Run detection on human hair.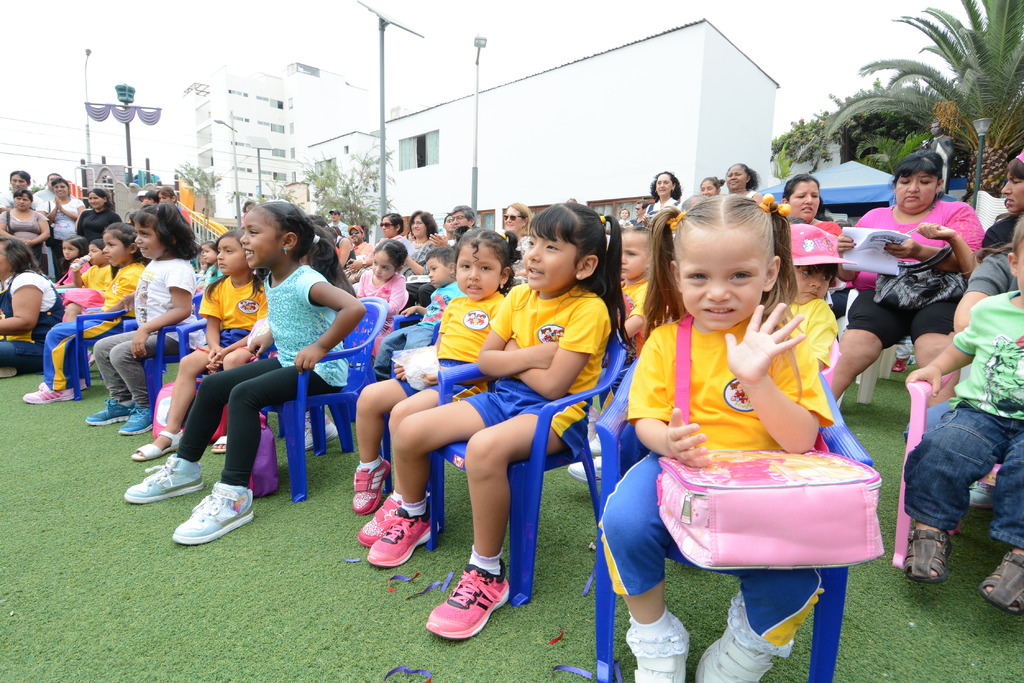
Result: {"x1": 405, "y1": 207, "x2": 435, "y2": 228}.
